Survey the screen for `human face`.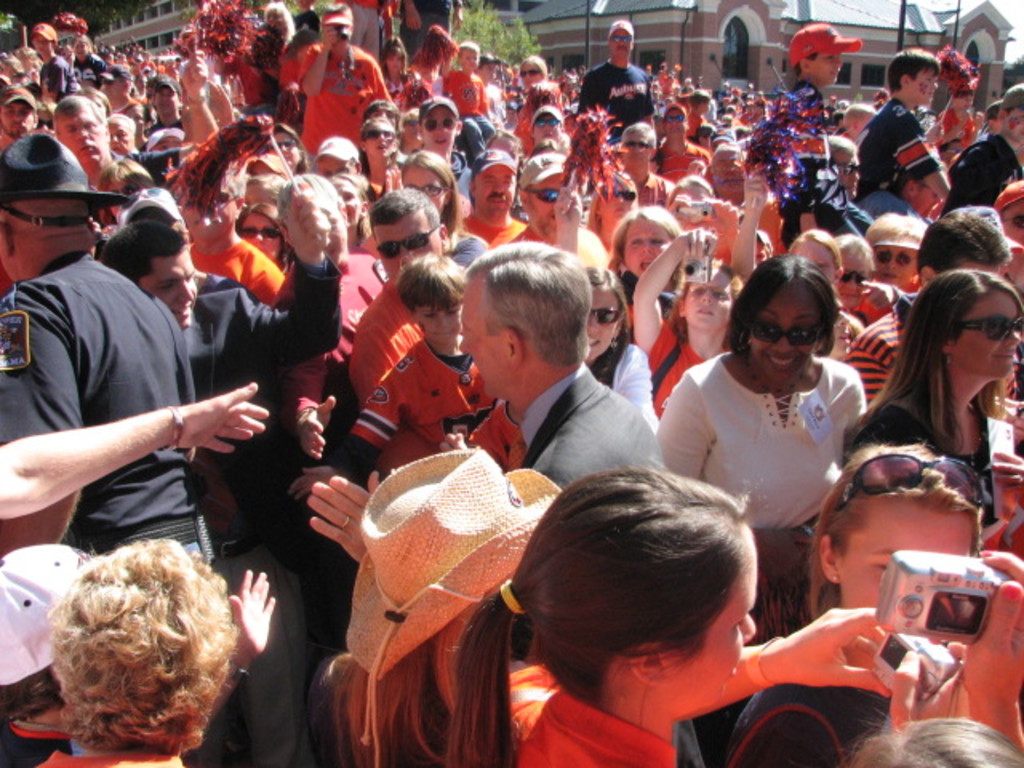
Survey found: Rect(955, 93, 973, 109).
